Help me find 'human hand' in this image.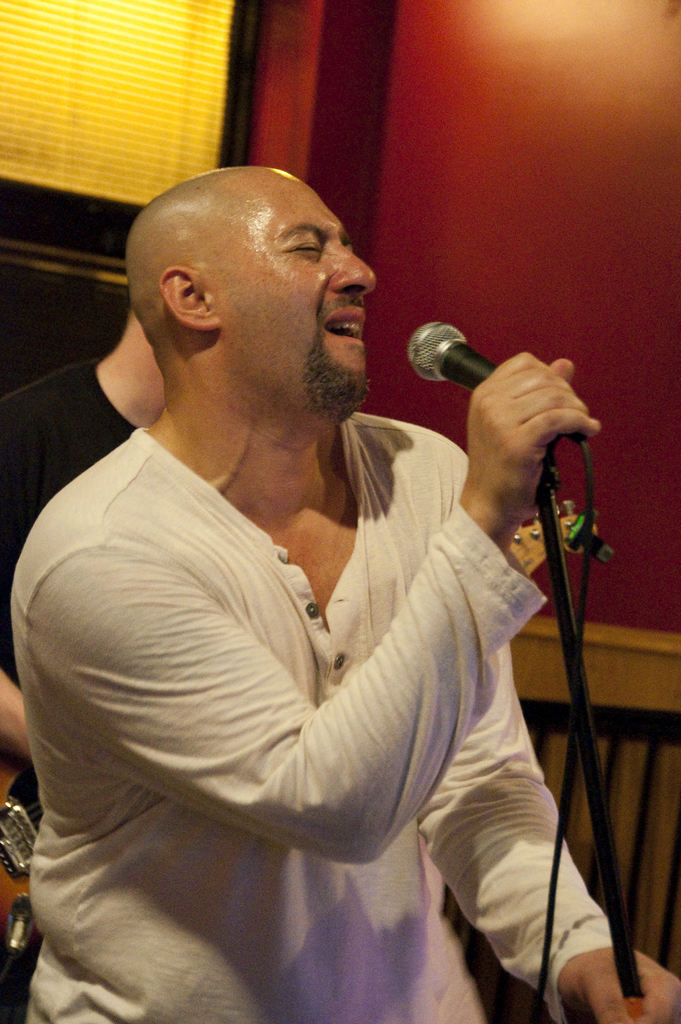
Found it: bbox(559, 942, 680, 1023).
